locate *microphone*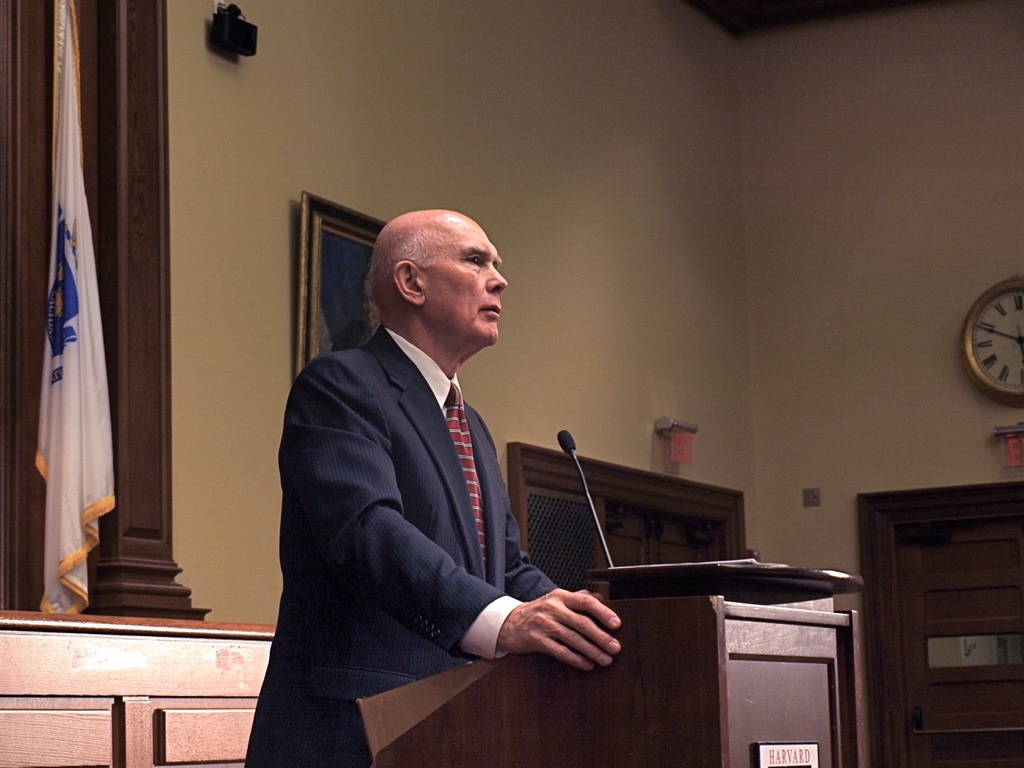
x1=554, y1=422, x2=625, y2=570
